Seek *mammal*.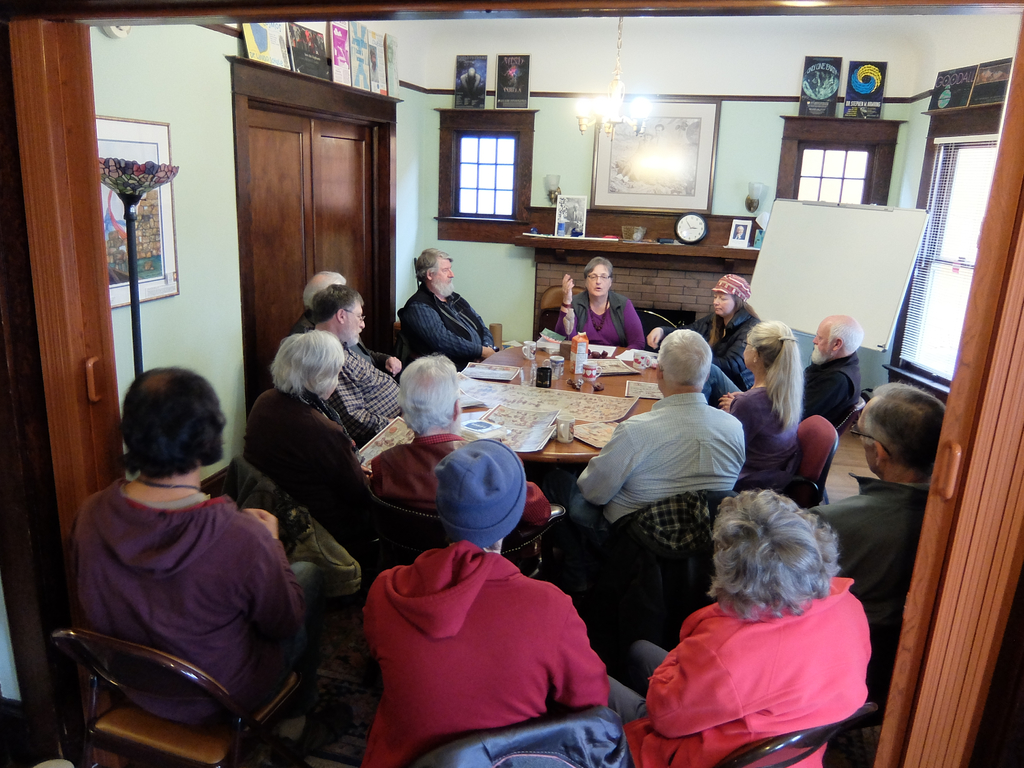
box=[578, 326, 749, 540].
